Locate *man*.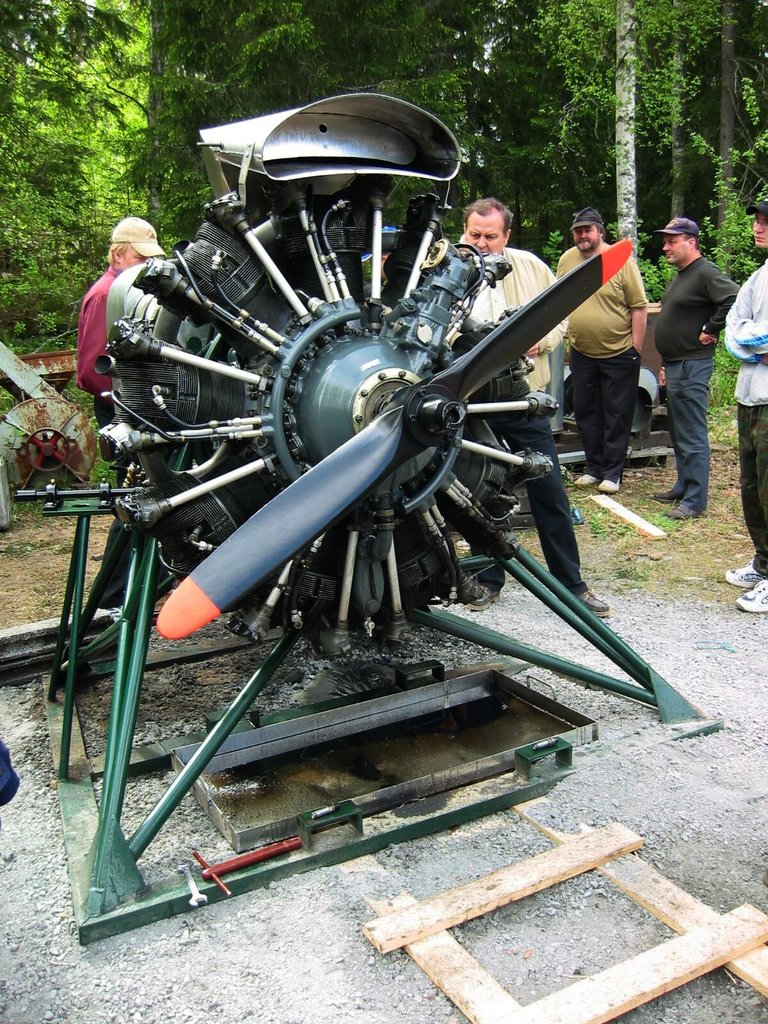
Bounding box: x1=717, y1=200, x2=767, y2=614.
